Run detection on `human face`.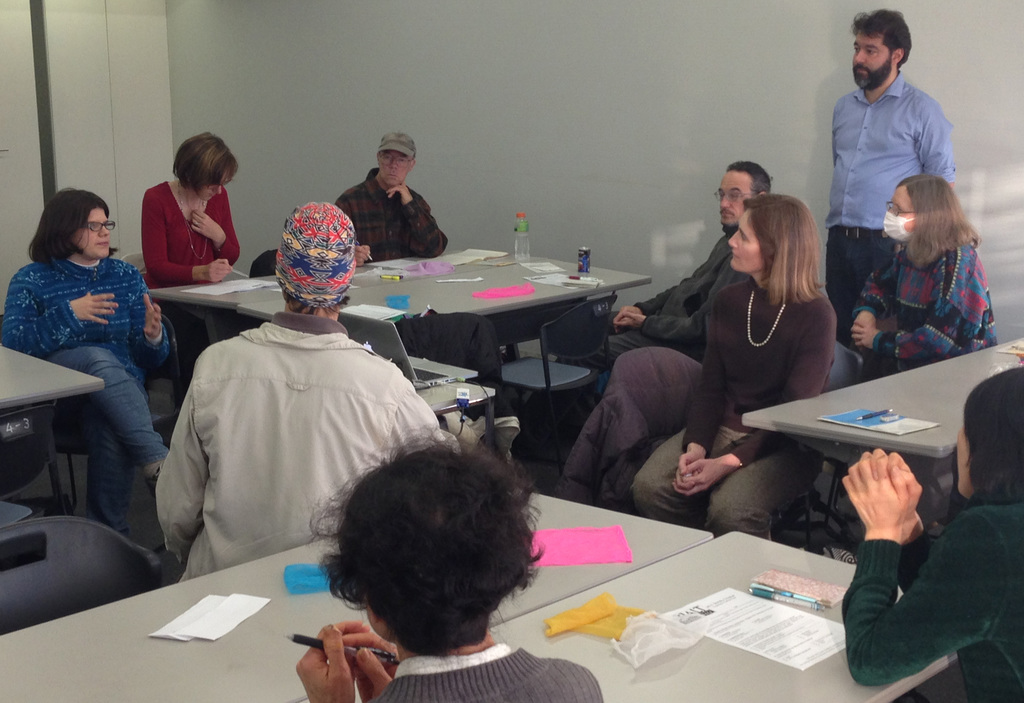
Result: (left=72, top=207, right=111, bottom=258).
